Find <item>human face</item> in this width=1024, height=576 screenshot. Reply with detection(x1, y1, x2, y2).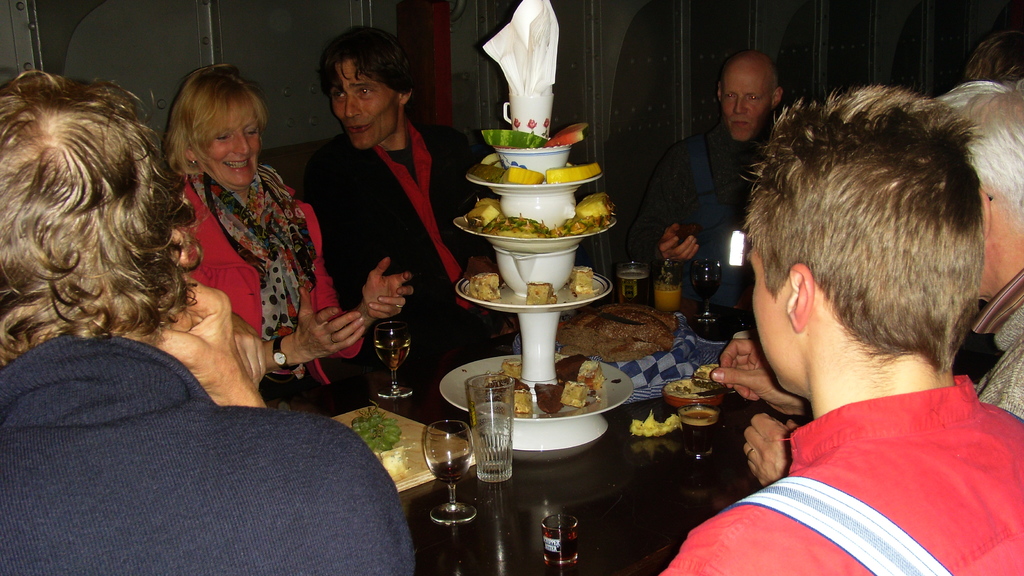
detection(200, 115, 262, 183).
